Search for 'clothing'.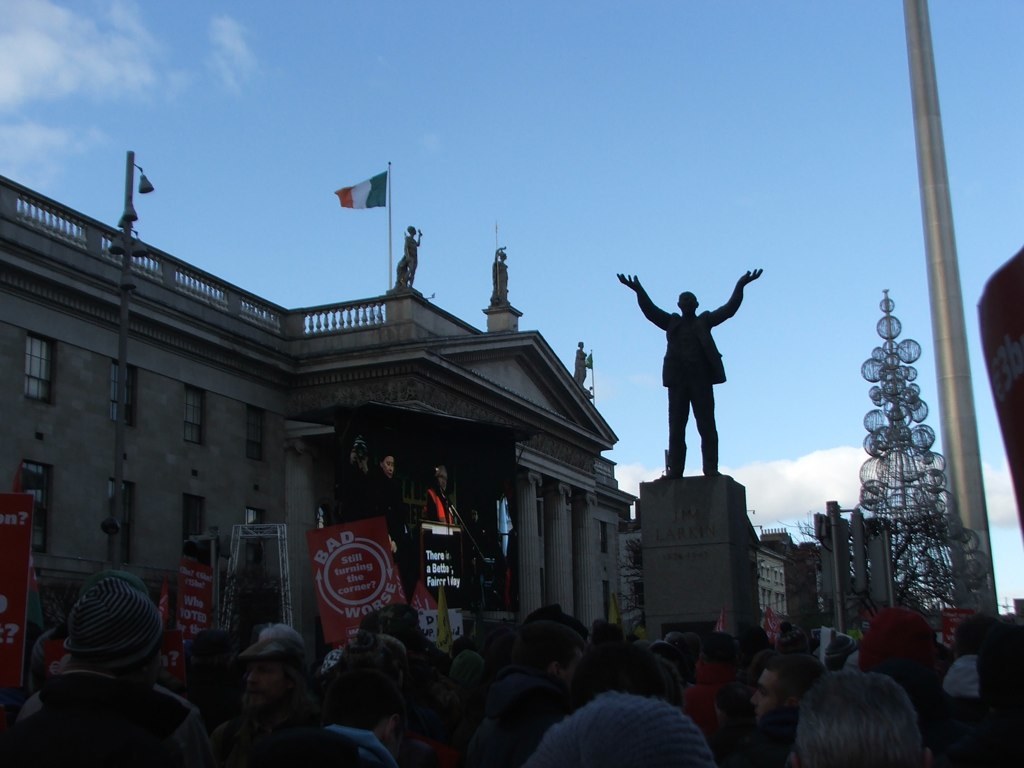
Found at [0,650,225,767].
